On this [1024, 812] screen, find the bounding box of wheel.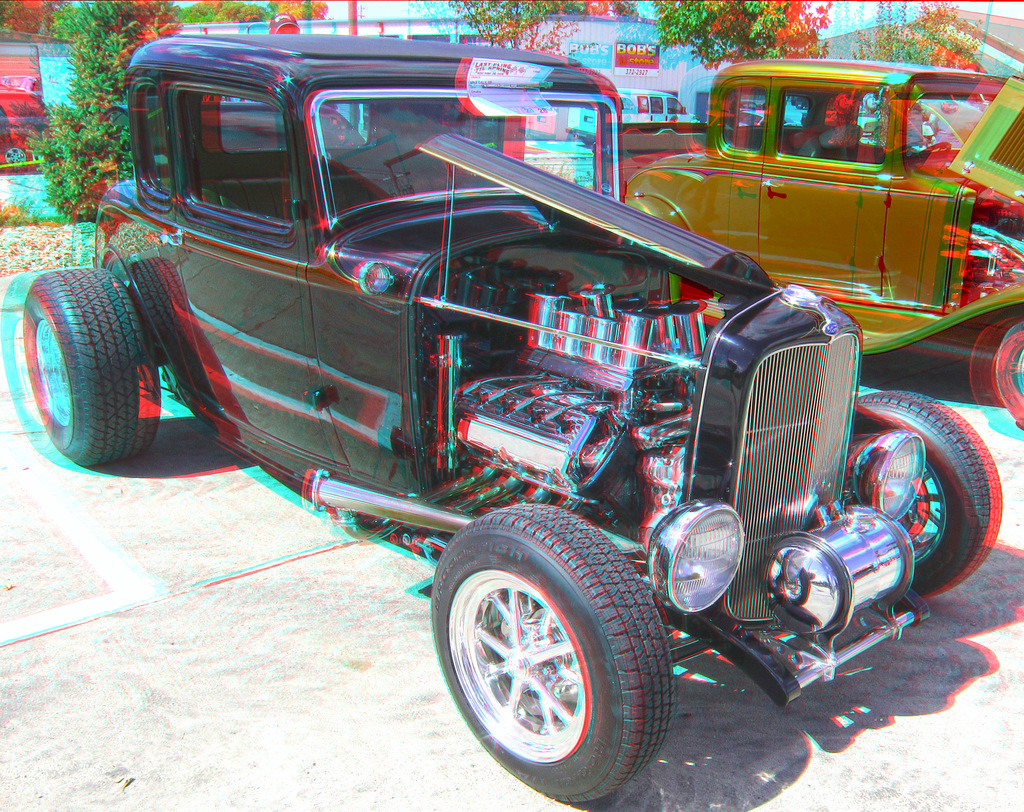
Bounding box: <bbox>841, 385, 1003, 595</bbox>.
